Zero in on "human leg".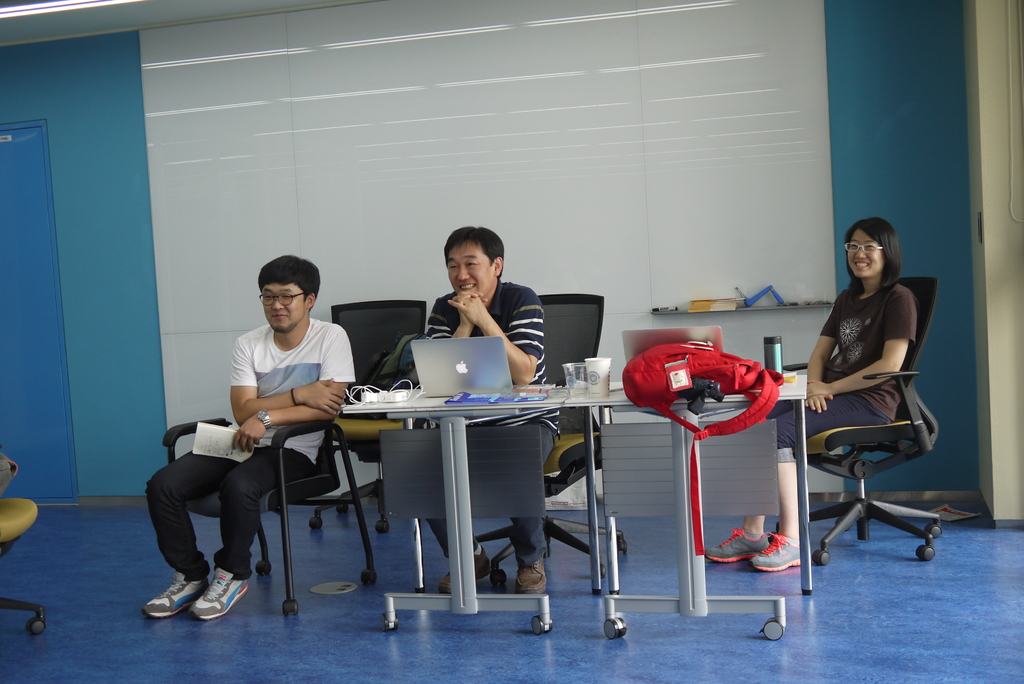
Zeroed in: l=504, t=514, r=541, b=593.
